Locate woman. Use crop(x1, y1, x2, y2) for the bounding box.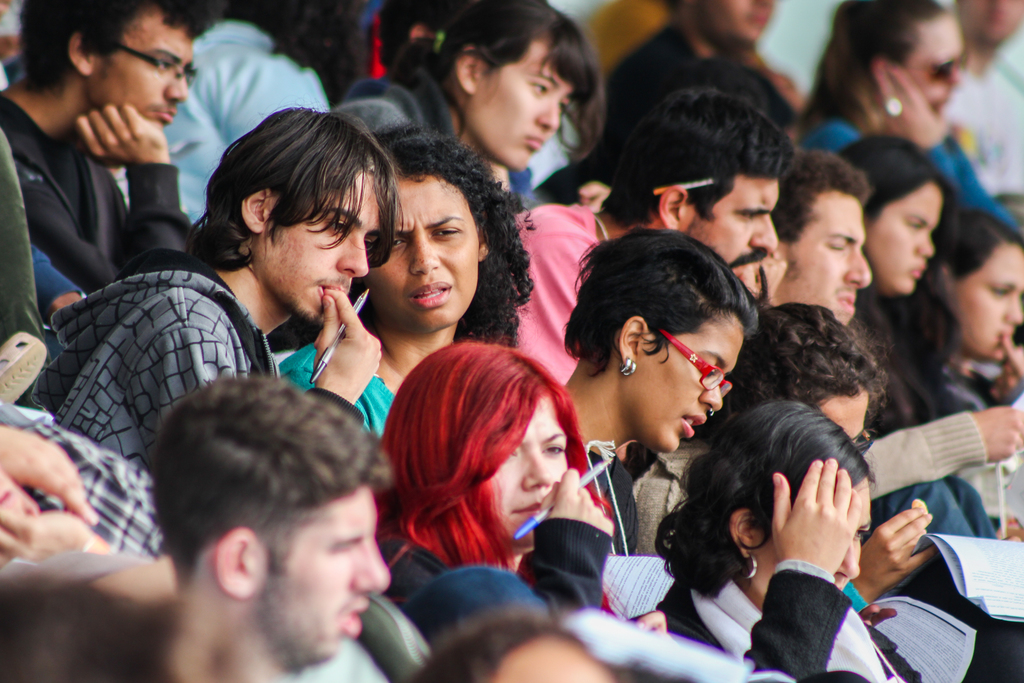
crop(832, 126, 967, 428).
